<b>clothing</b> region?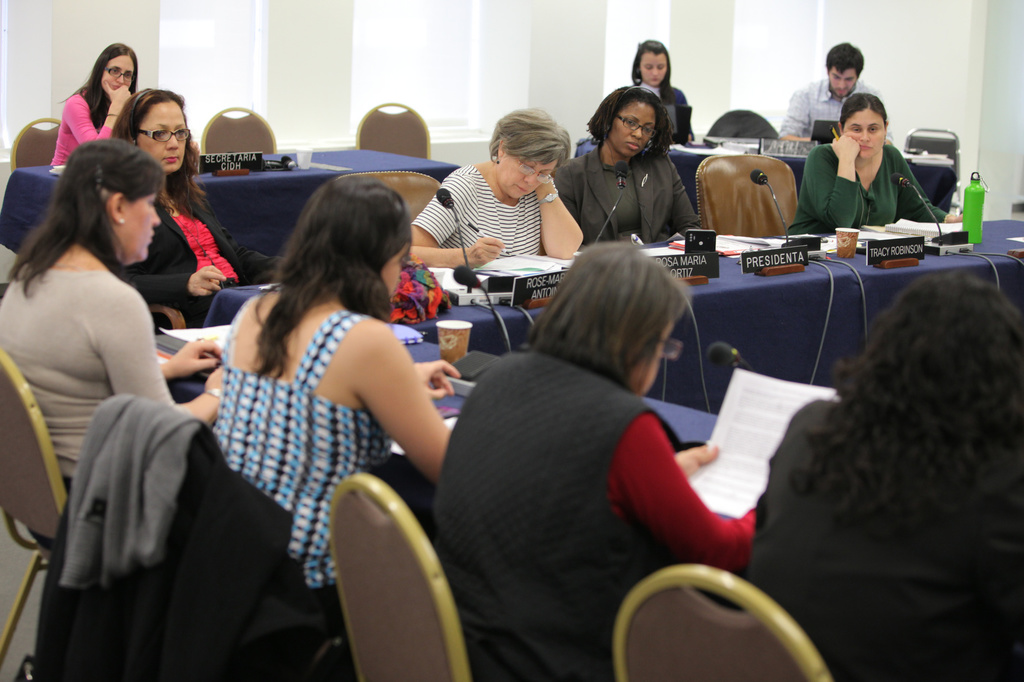
detection(552, 142, 701, 251)
